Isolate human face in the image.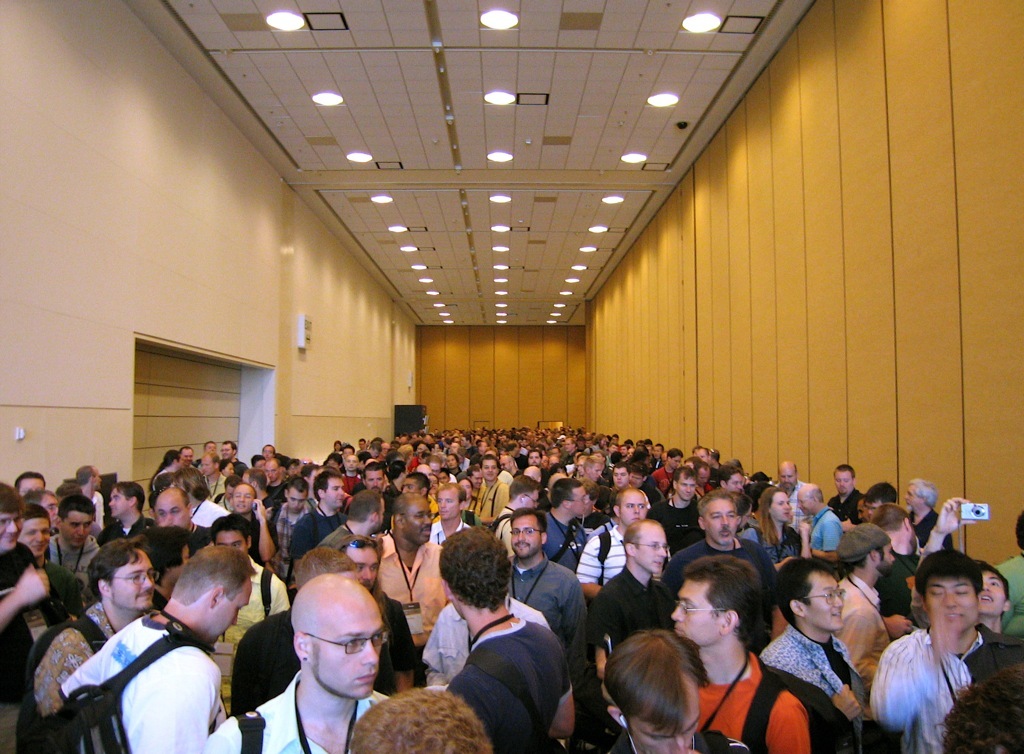
Isolated region: [668,454,680,467].
